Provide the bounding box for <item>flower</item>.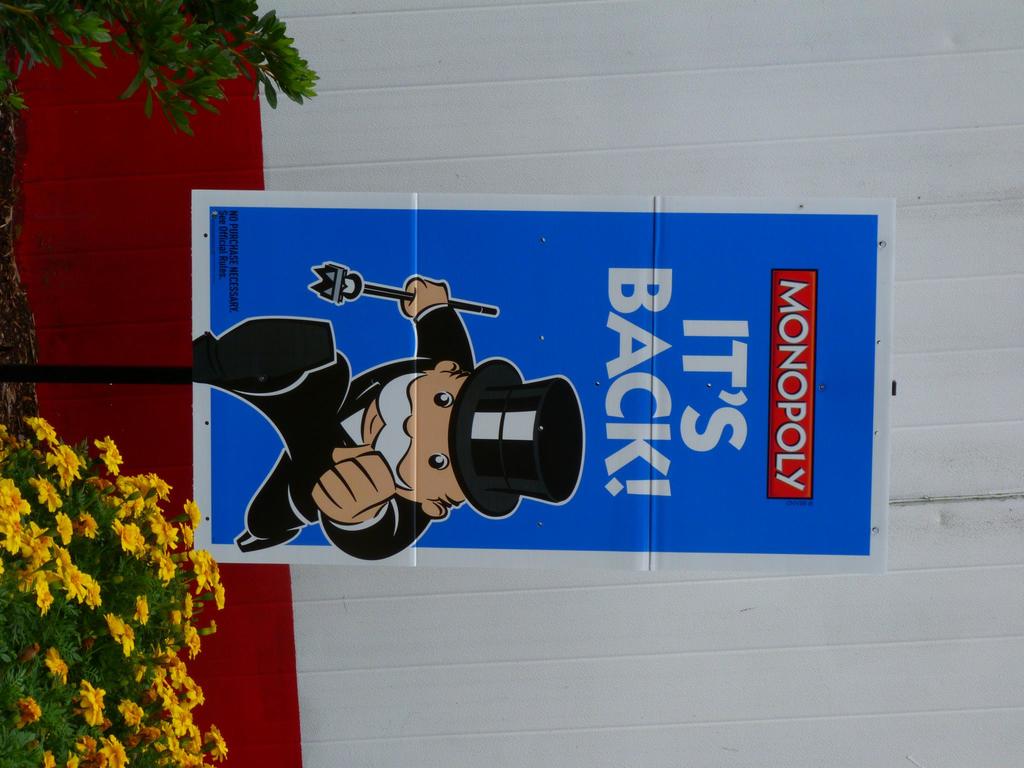
bbox=(22, 527, 66, 570).
